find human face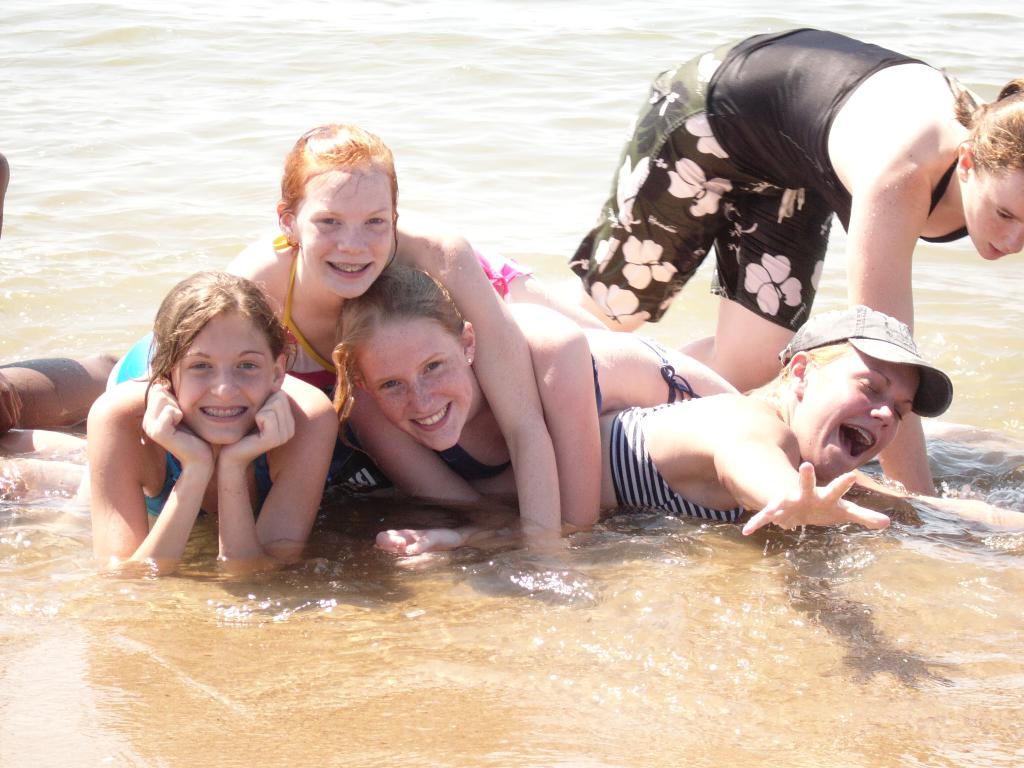
800:349:918:481
